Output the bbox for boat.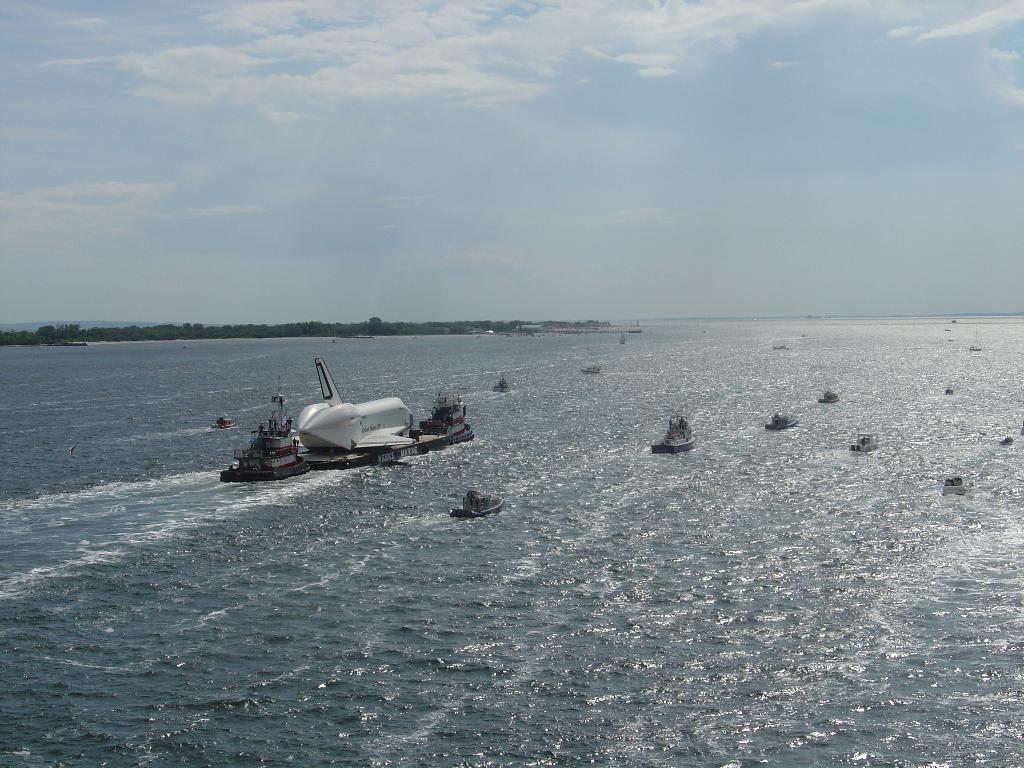
(left=211, top=351, right=481, bottom=477).
